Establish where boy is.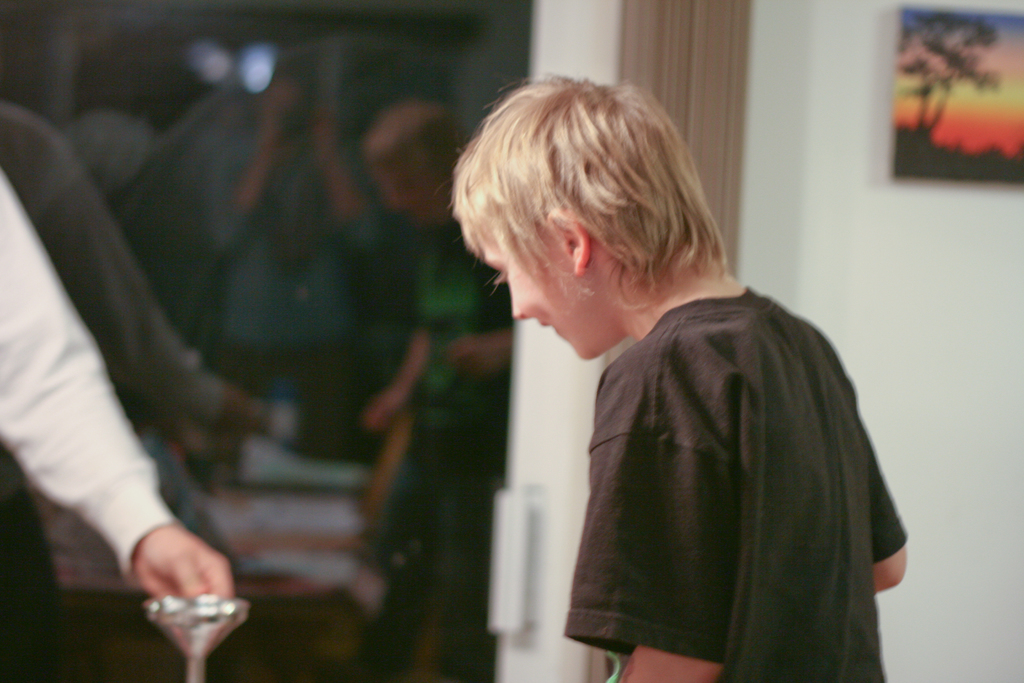
Established at box(444, 68, 906, 682).
